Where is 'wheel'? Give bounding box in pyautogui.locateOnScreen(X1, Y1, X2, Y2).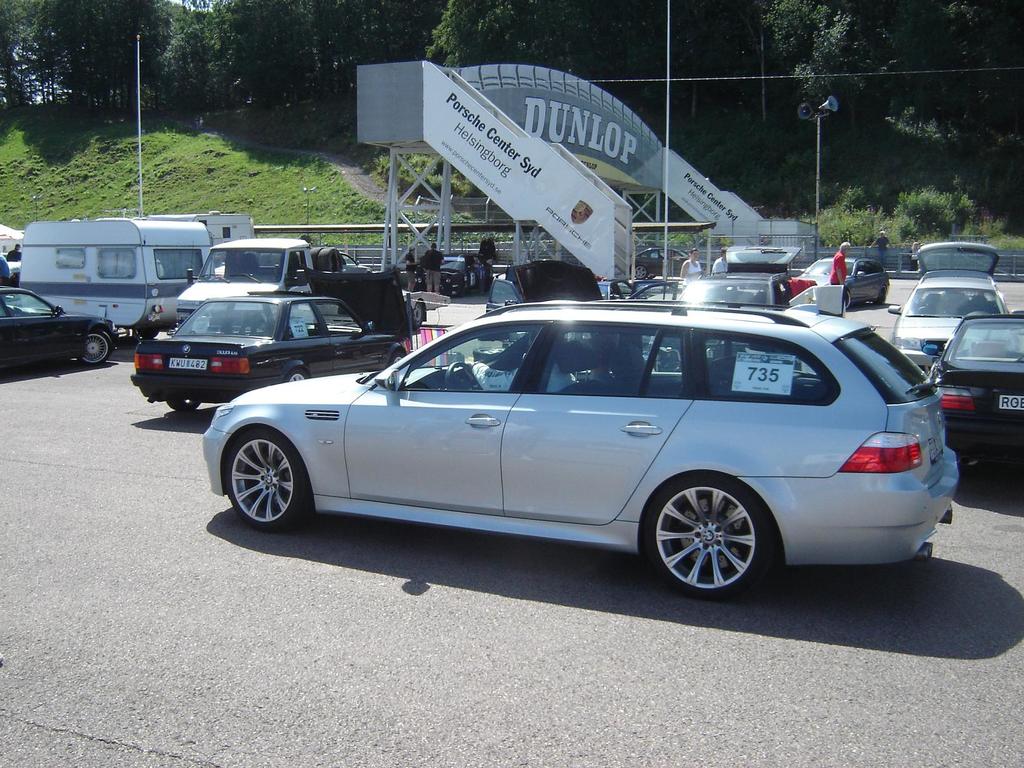
pyautogui.locateOnScreen(288, 364, 307, 384).
